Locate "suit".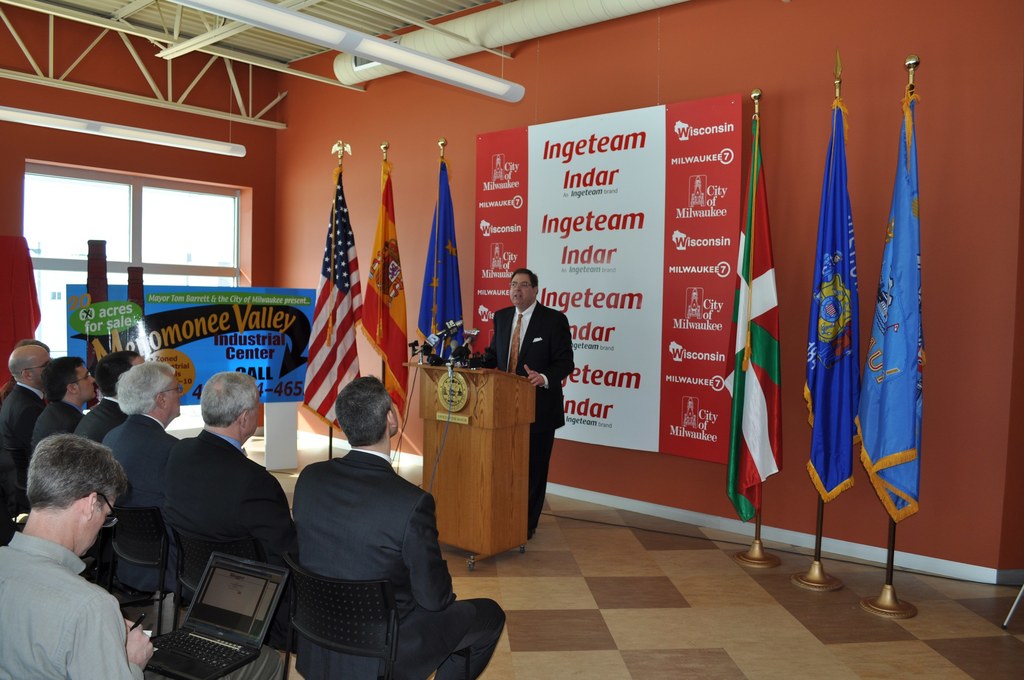
Bounding box: {"x1": 0, "y1": 386, "x2": 47, "y2": 489}.
